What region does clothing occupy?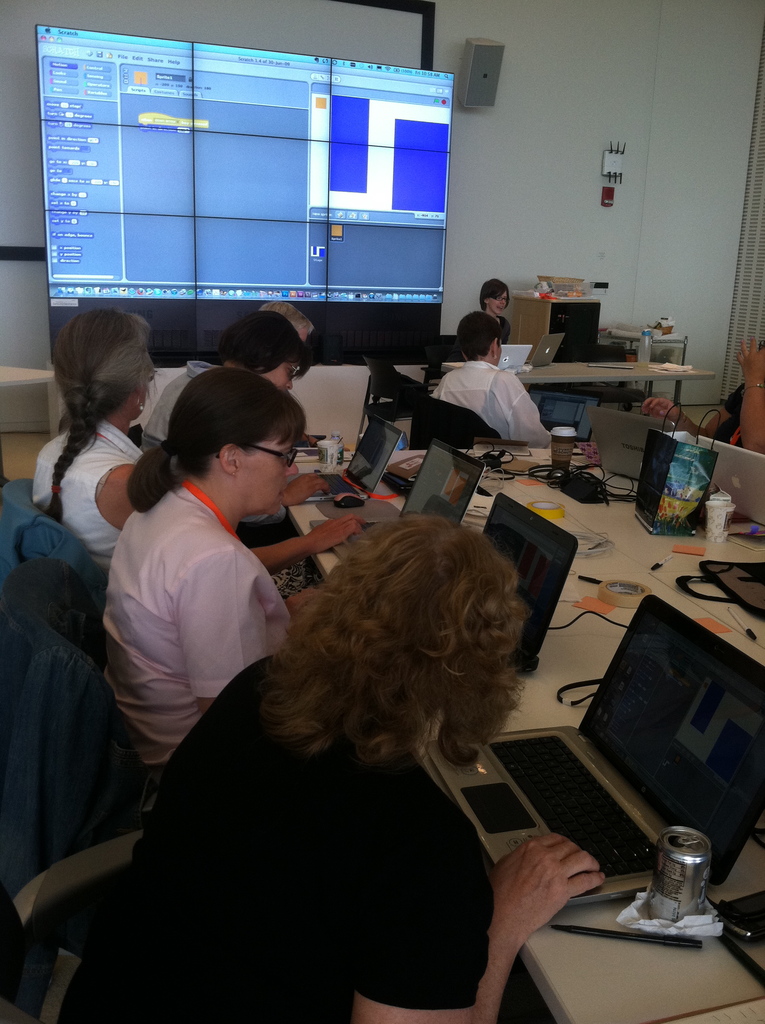
x1=394, y1=344, x2=545, y2=452.
